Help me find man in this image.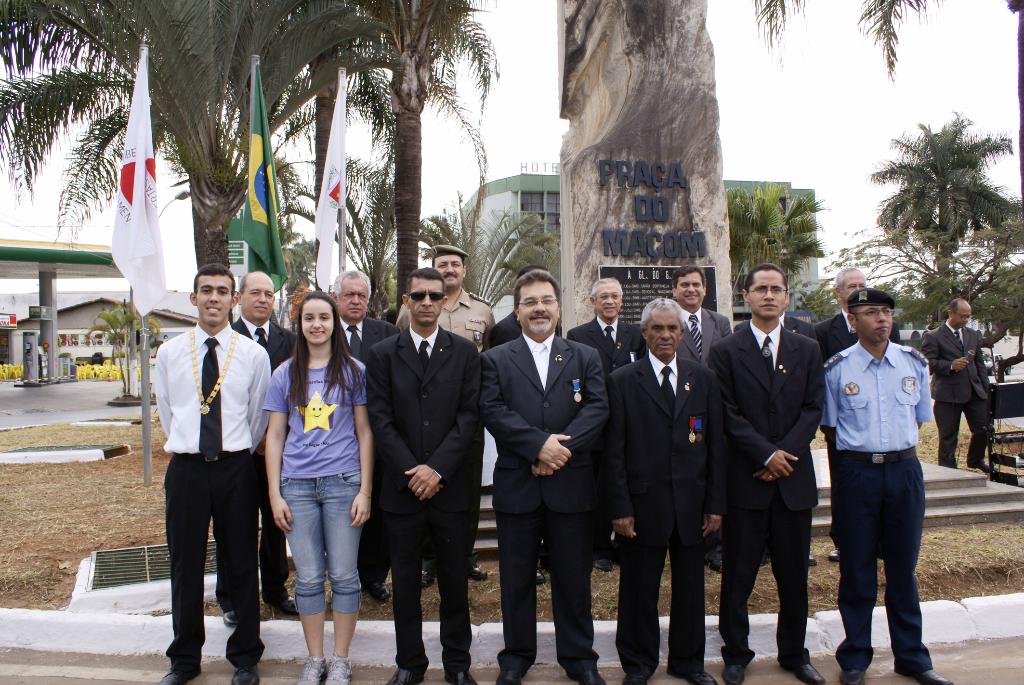
Found it: bbox(474, 271, 610, 684).
